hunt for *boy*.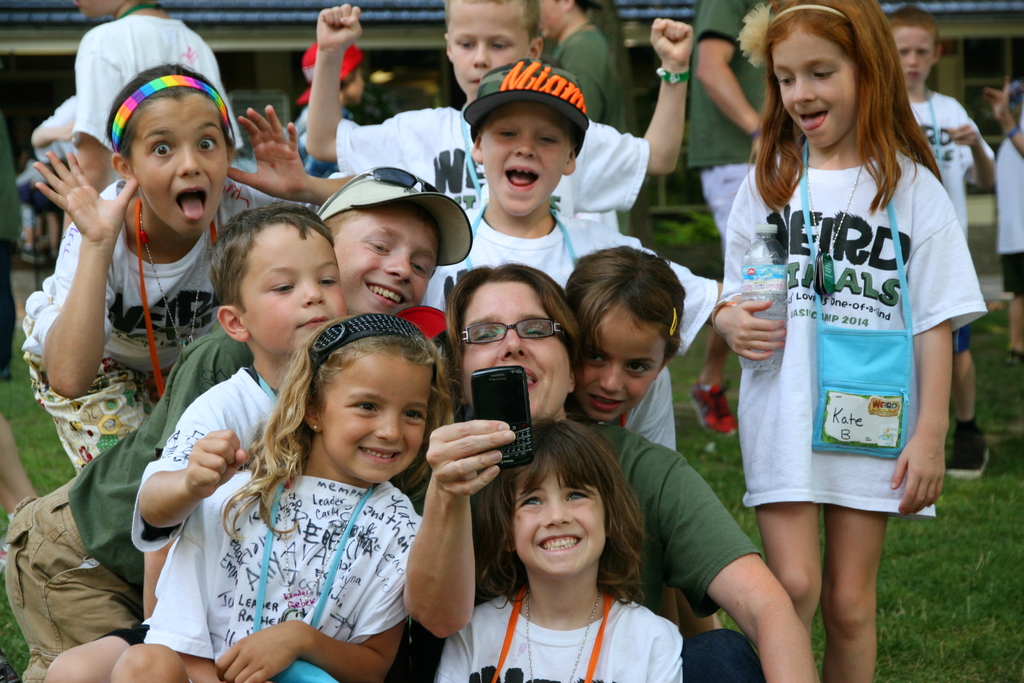
Hunted down at <box>887,5,998,474</box>.
